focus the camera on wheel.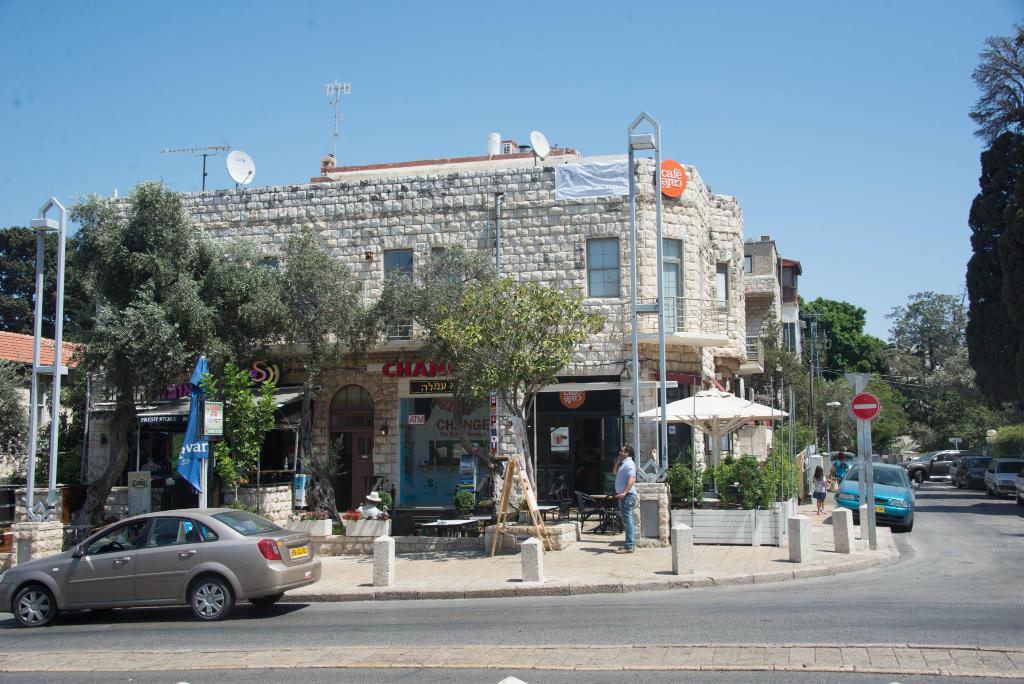
Focus region: bbox(986, 487, 991, 497).
